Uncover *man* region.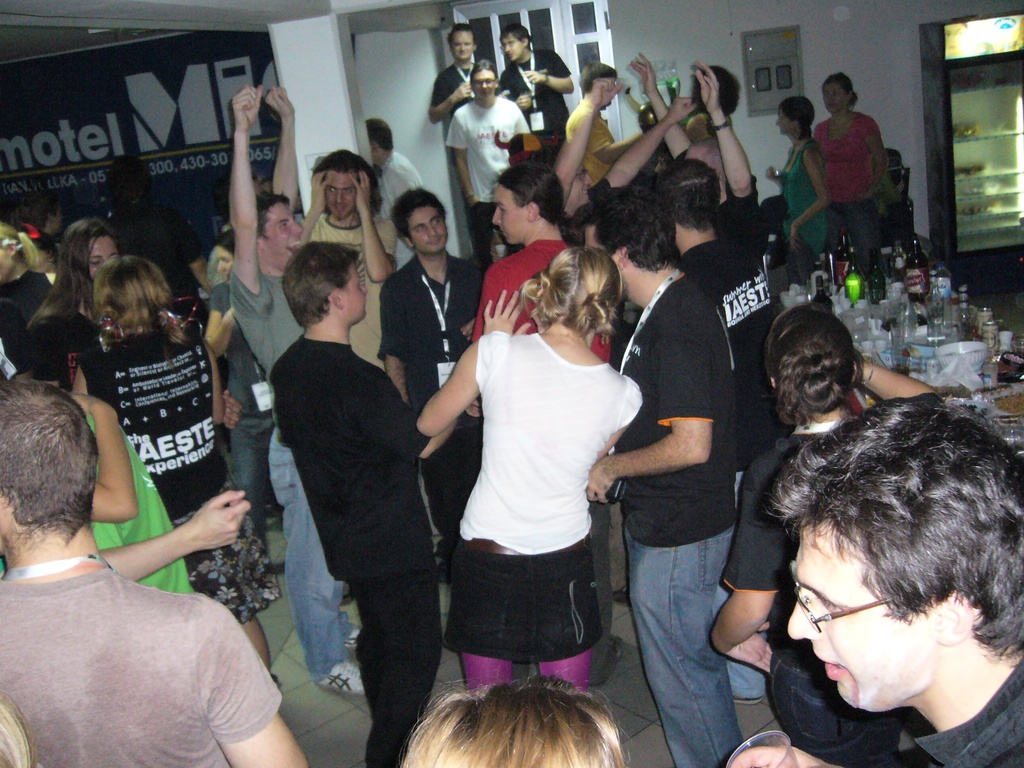
Uncovered: (x1=10, y1=286, x2=280, y2=765).
